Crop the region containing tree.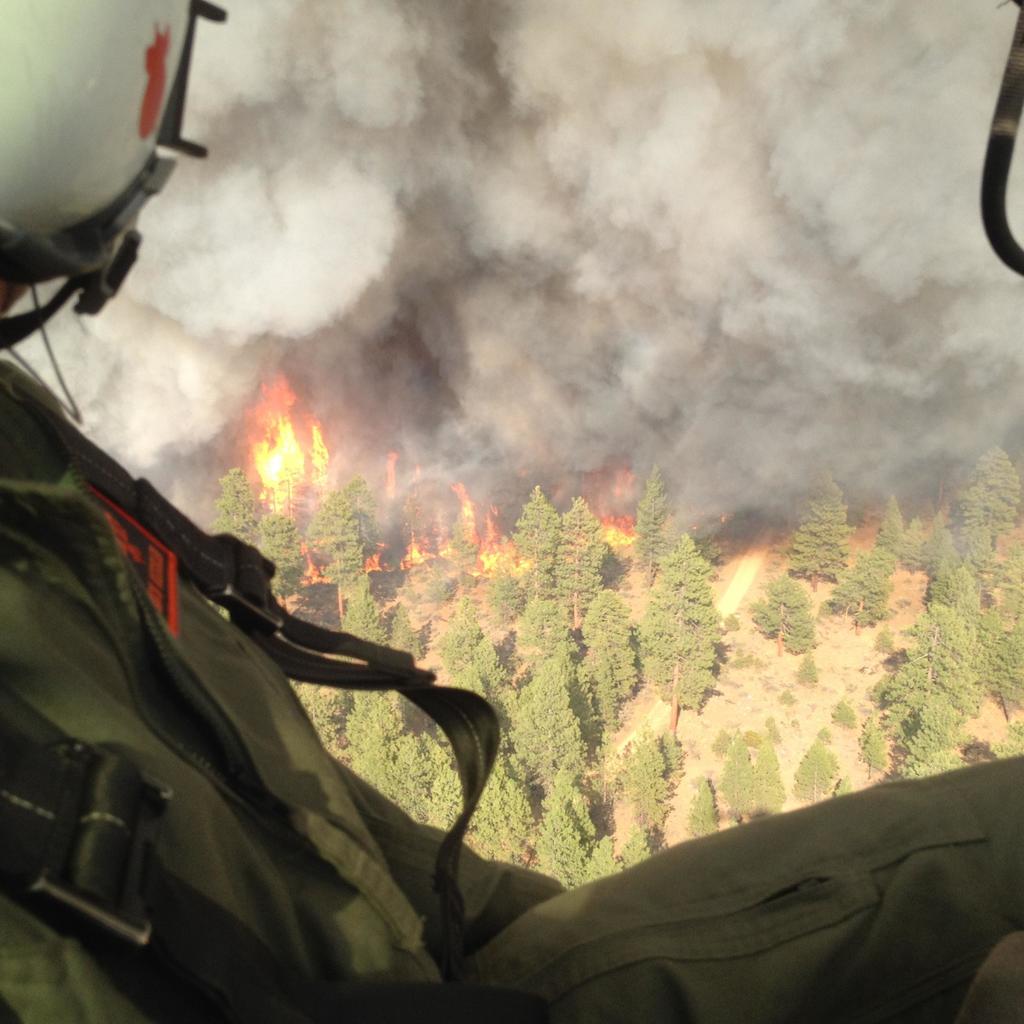
Crop region: pyautogui.locateOnScreen(561, 829, 616, 906).
